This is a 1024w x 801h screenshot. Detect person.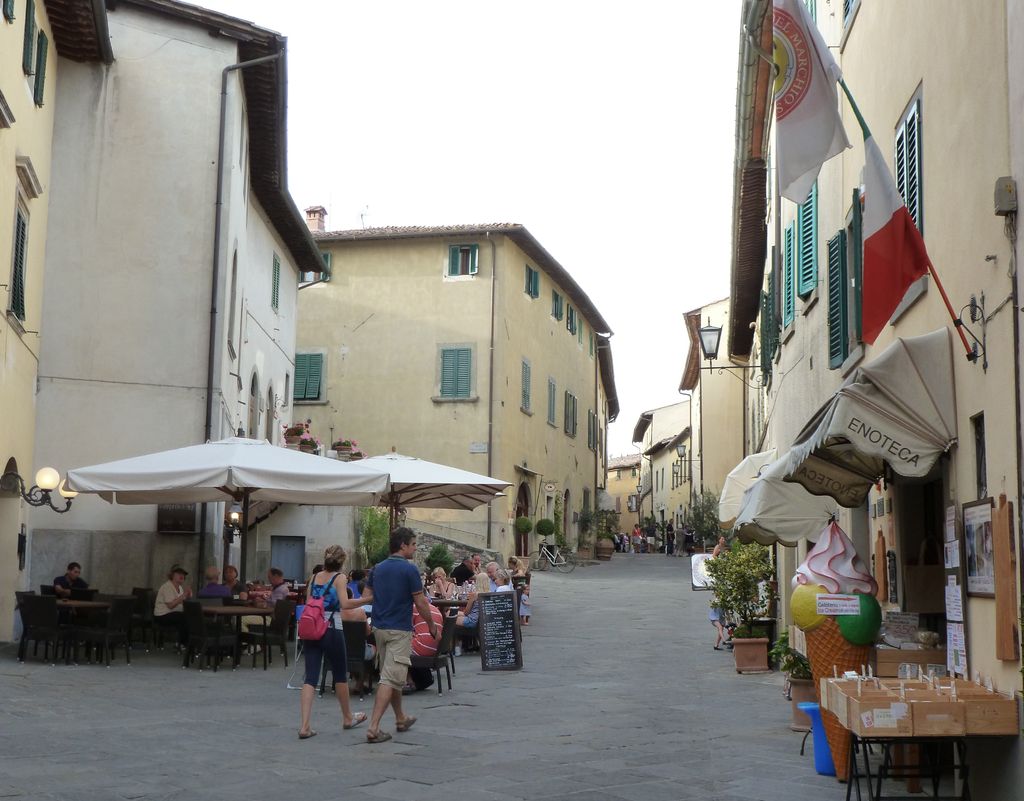
609, 535, 621, 557.
